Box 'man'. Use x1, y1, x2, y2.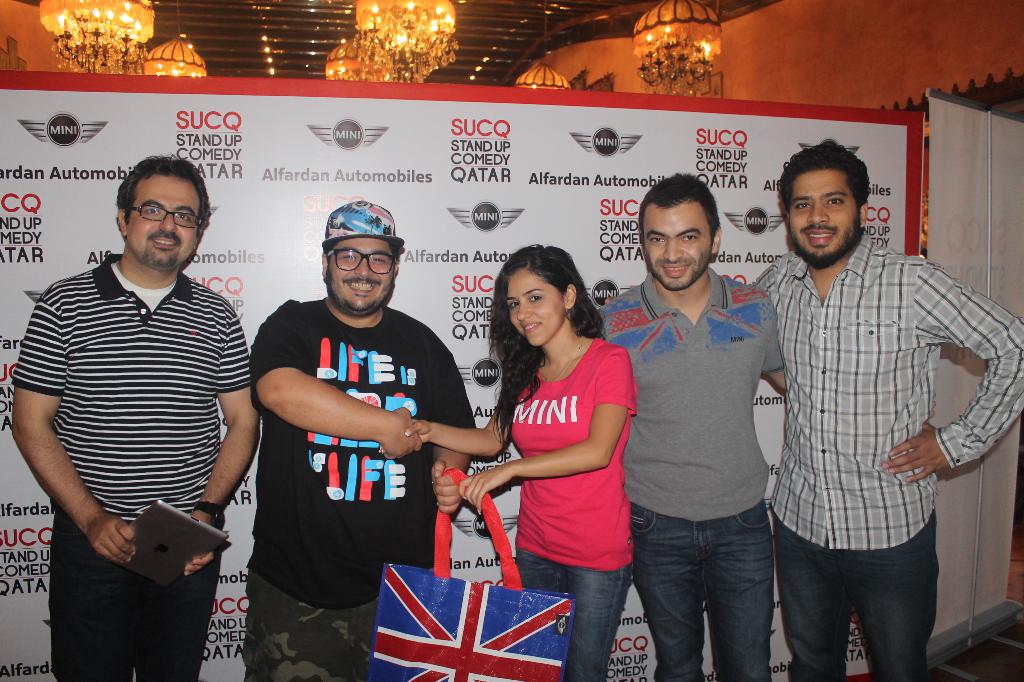
247, 199, 477, 681.
